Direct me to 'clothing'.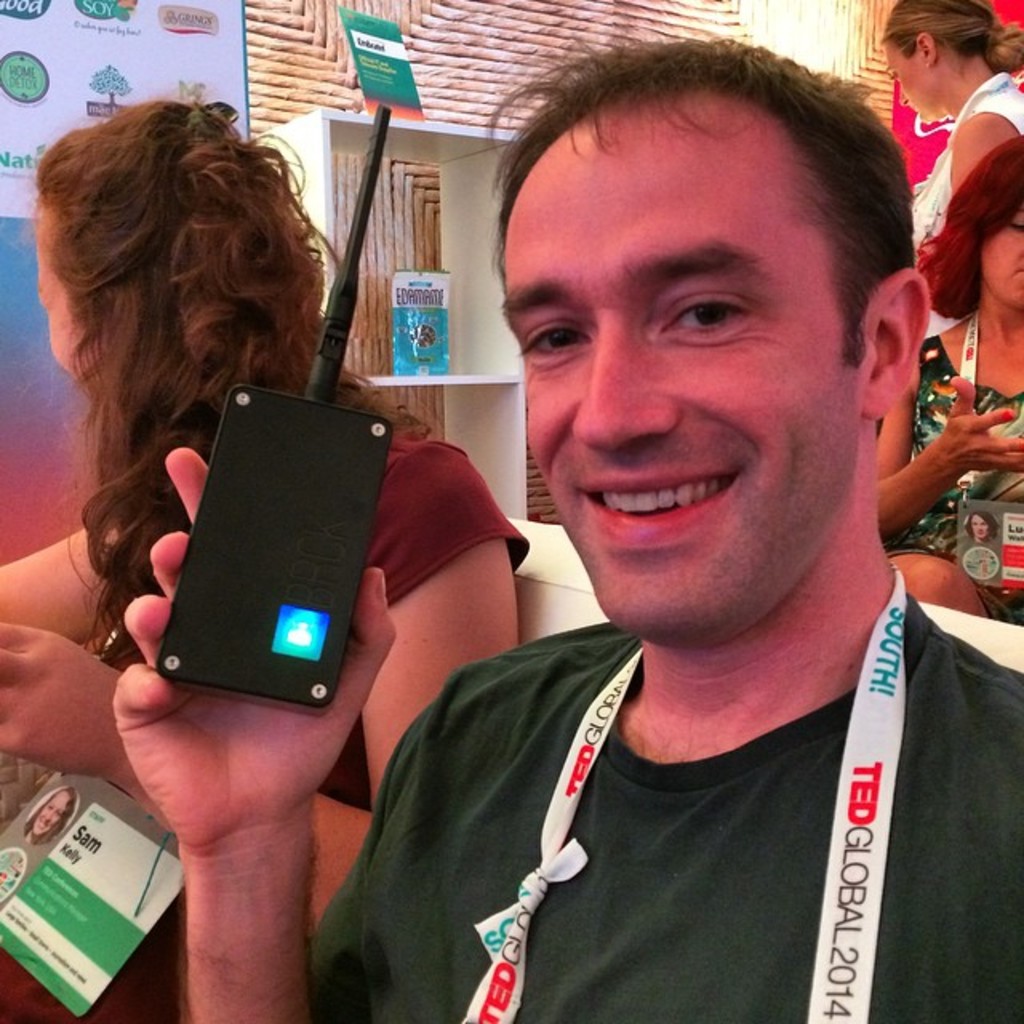
Direction: BBox(62, 392, 539, 819).
